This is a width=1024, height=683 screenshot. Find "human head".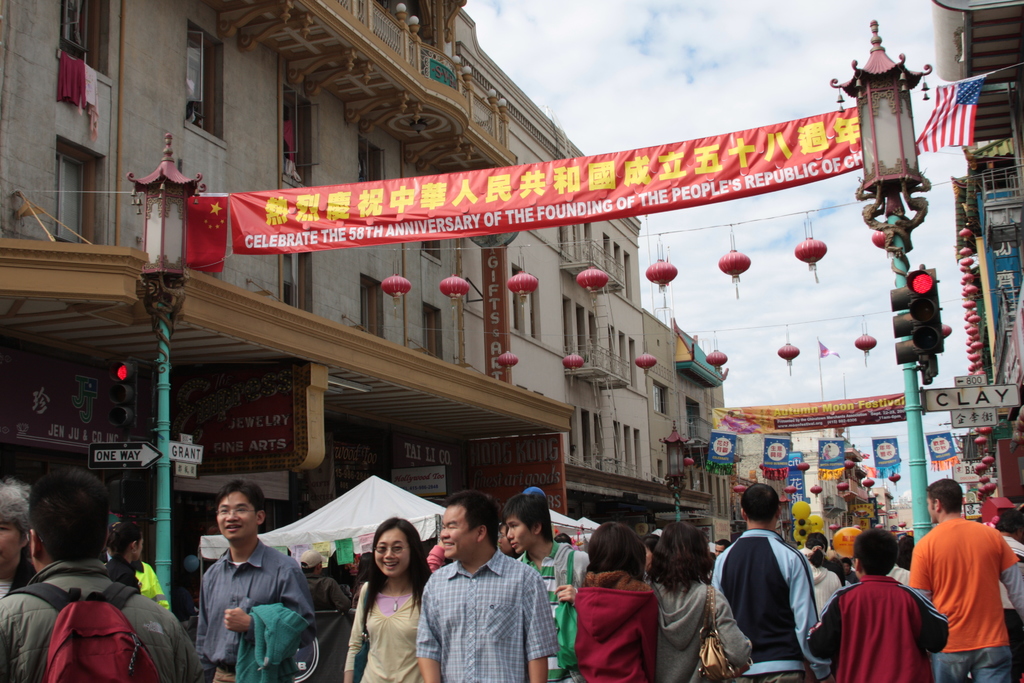
Bounding box: [left=26, top=470, right=107, bottom=574].
